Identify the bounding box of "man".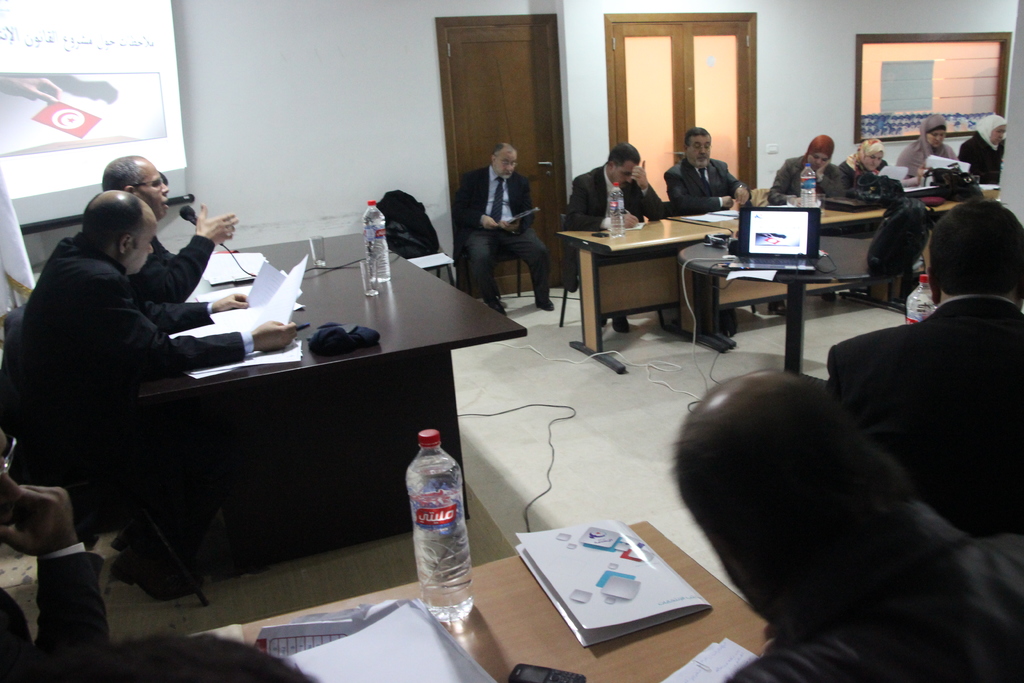
x1=0 y1=188 x2=314 y2=592.
